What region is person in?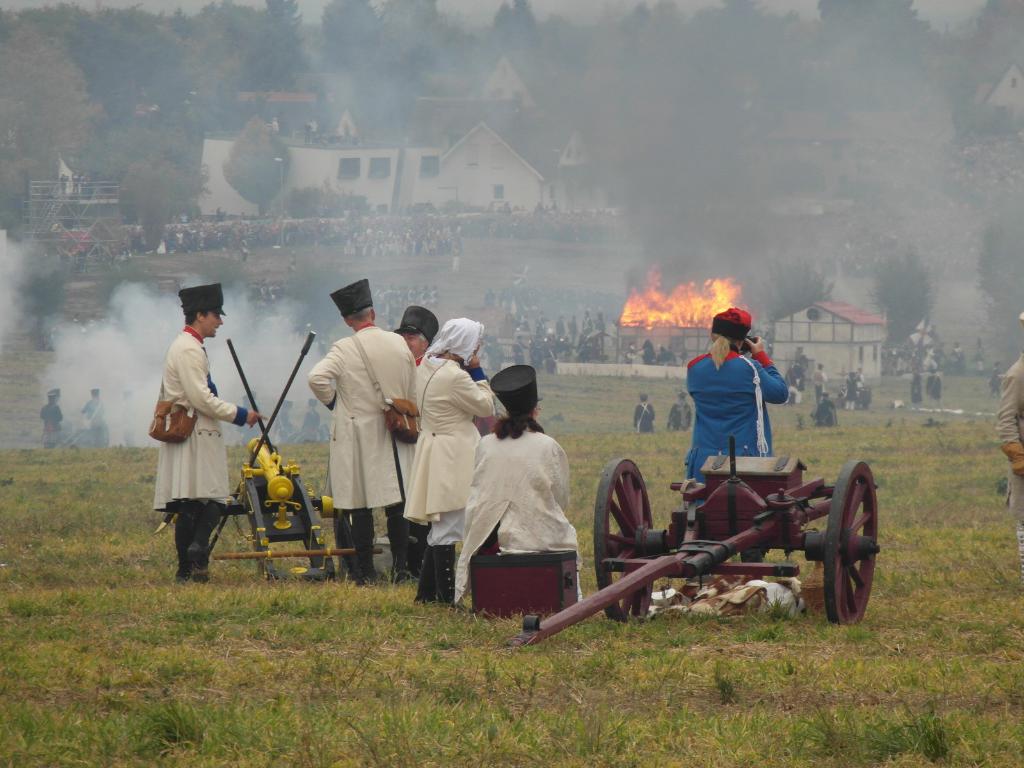
l=847, t=369, r=857, b=410.
